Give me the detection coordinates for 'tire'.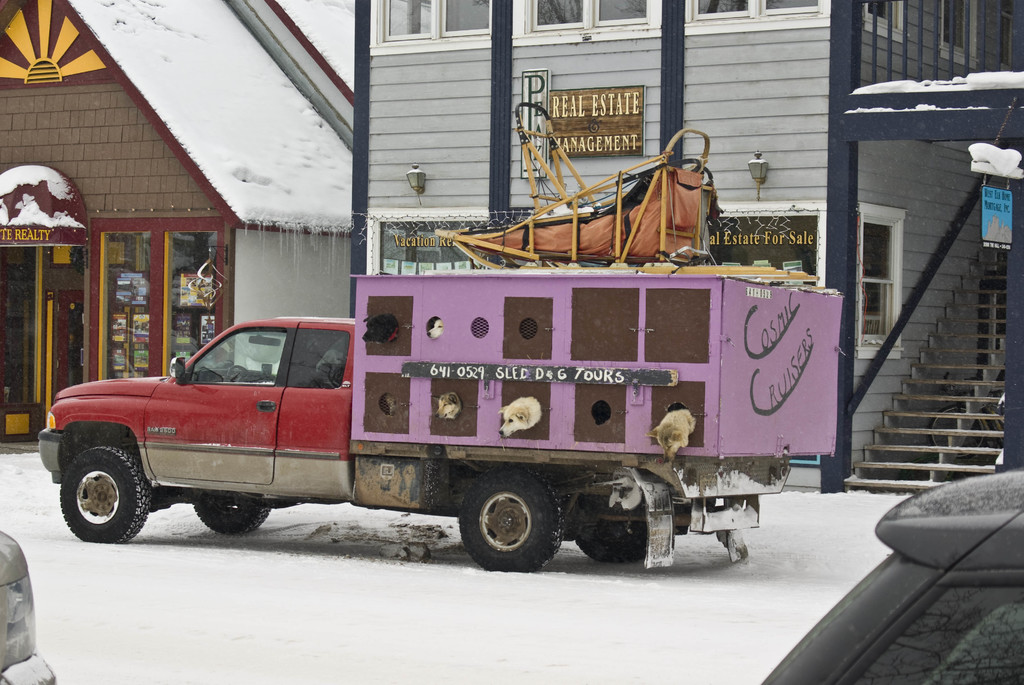
<bbox>61, 442, 150, 542</bbox>.
